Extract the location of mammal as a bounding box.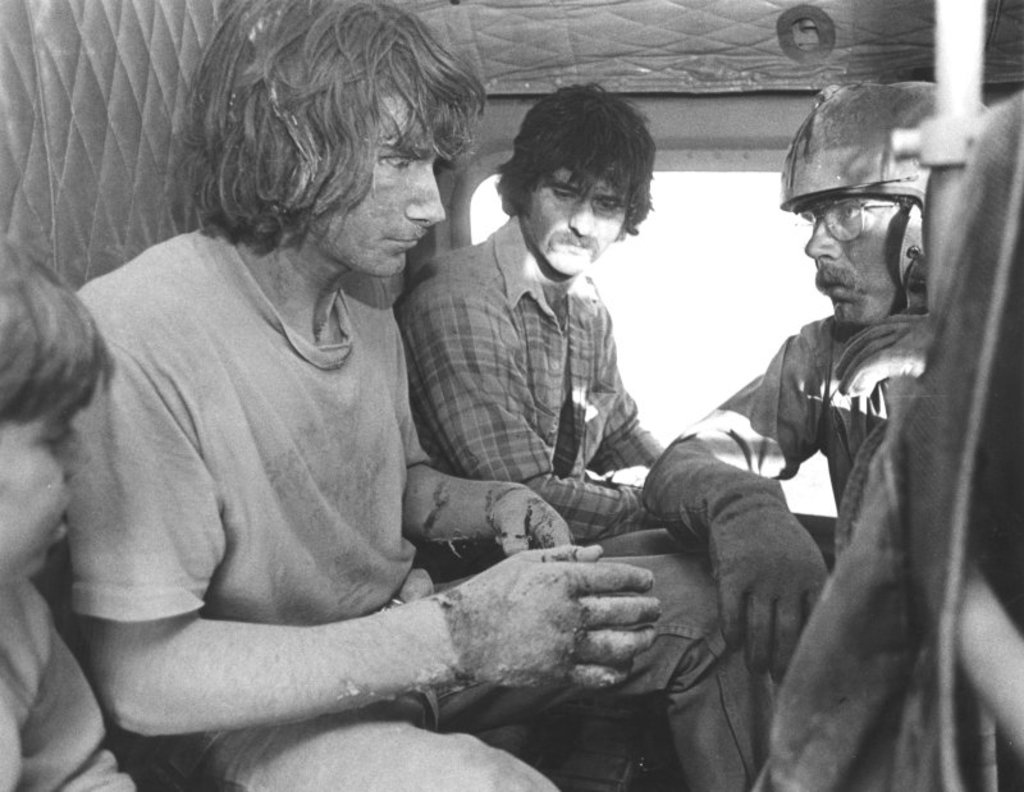
(left=68, top=0, right=773, bottom=791).
